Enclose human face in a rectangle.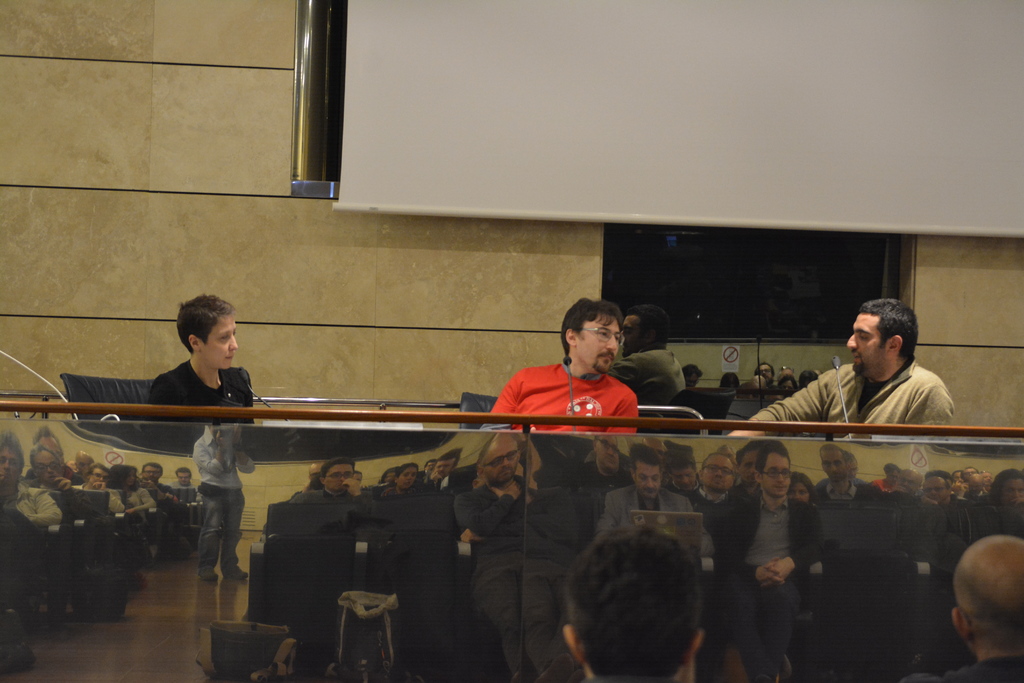
{"x1": 705, "y1": 457, "x2": 733, "y2": 493}.
